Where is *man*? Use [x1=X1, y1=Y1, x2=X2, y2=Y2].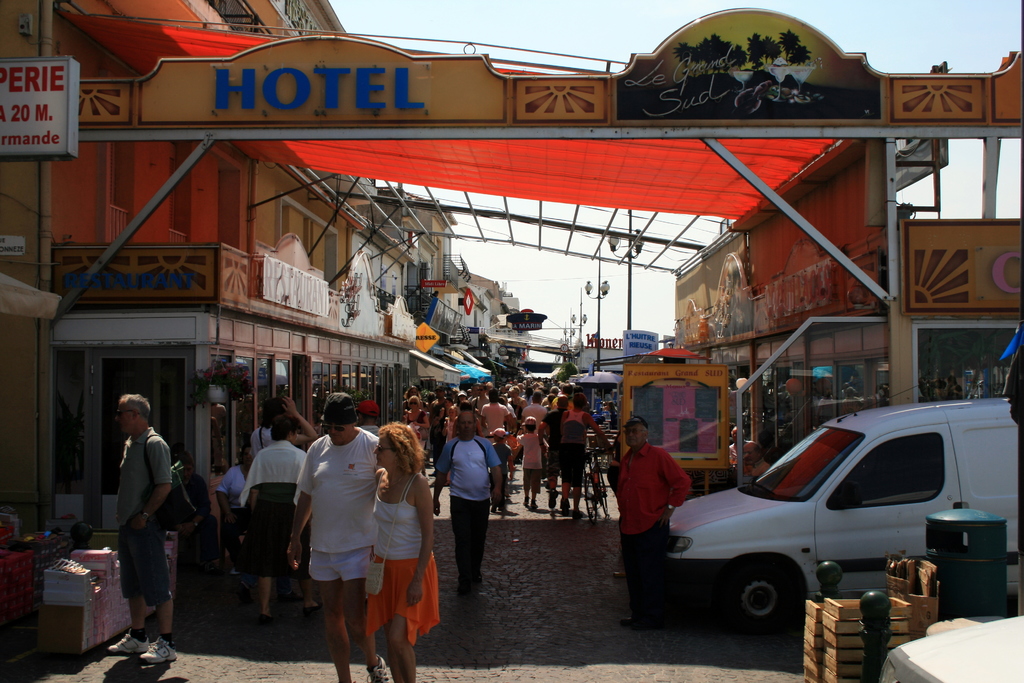
[x1=728, y1=425, x2=747, y2=459].
